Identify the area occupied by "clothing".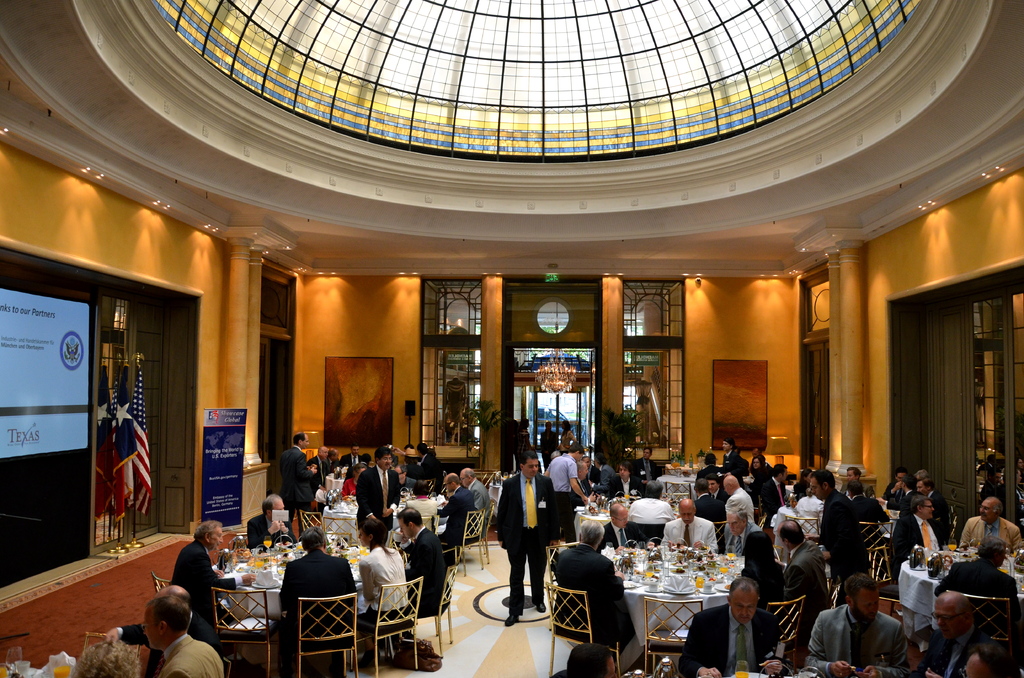
Area: [left=497, top=471, right=560, bottom=616].
